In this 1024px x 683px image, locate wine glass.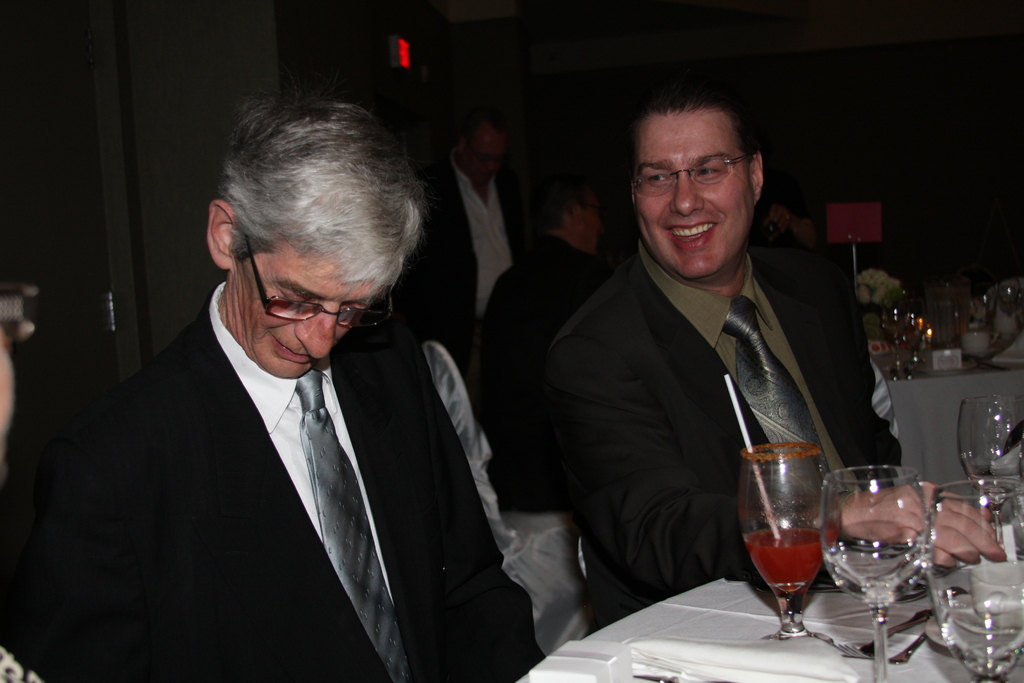
Bounding box: l=967, t=392, r=1023, b=541.
